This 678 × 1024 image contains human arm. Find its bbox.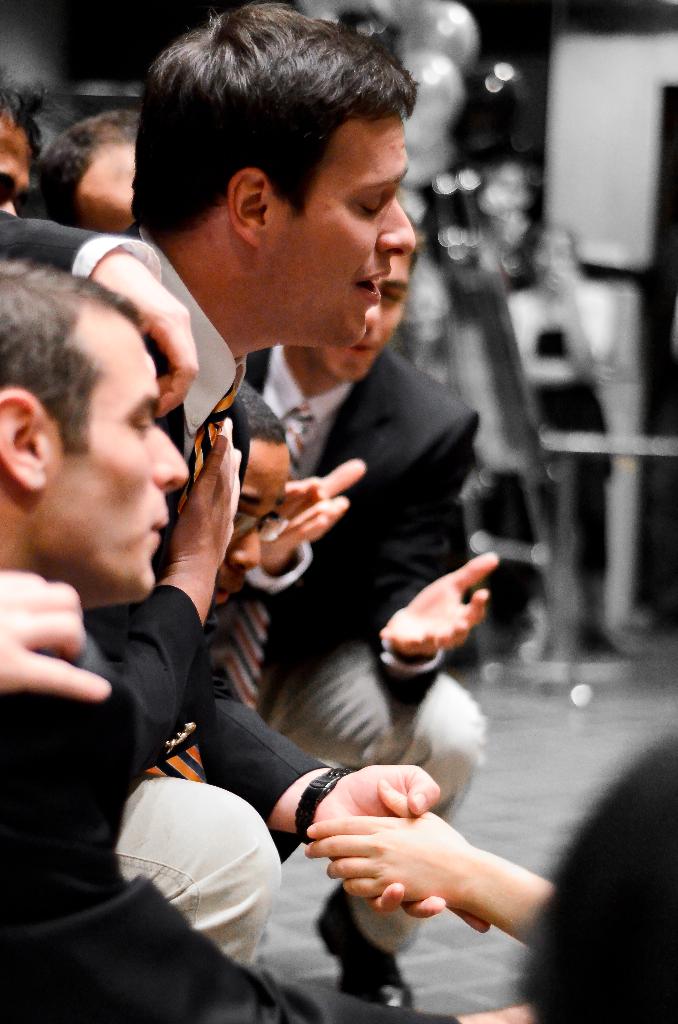
detection(101, 419, 245, 767).
